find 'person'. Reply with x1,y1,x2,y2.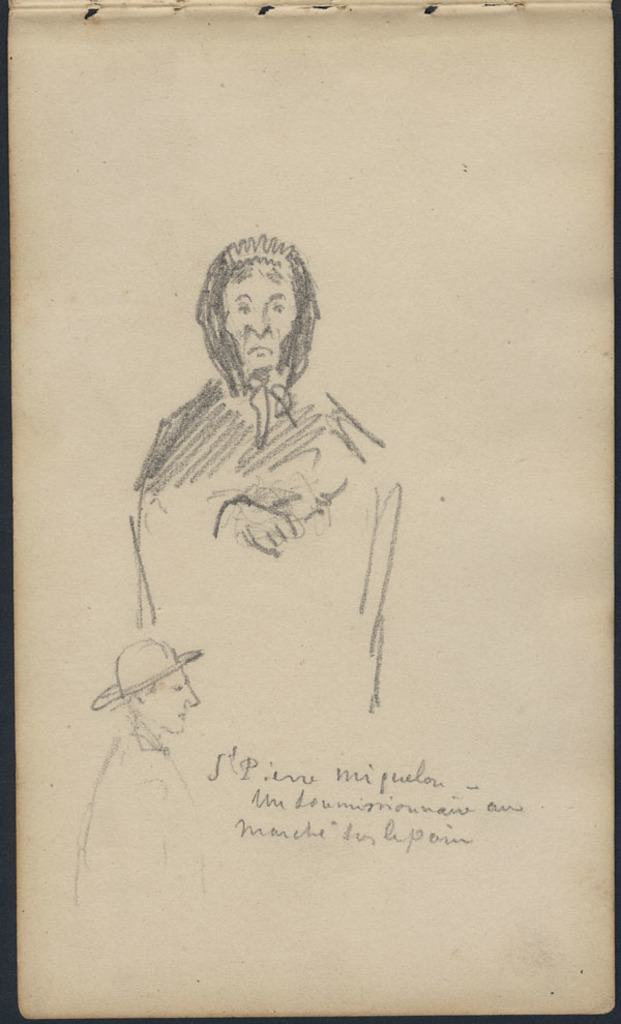
91,629,213,929.
